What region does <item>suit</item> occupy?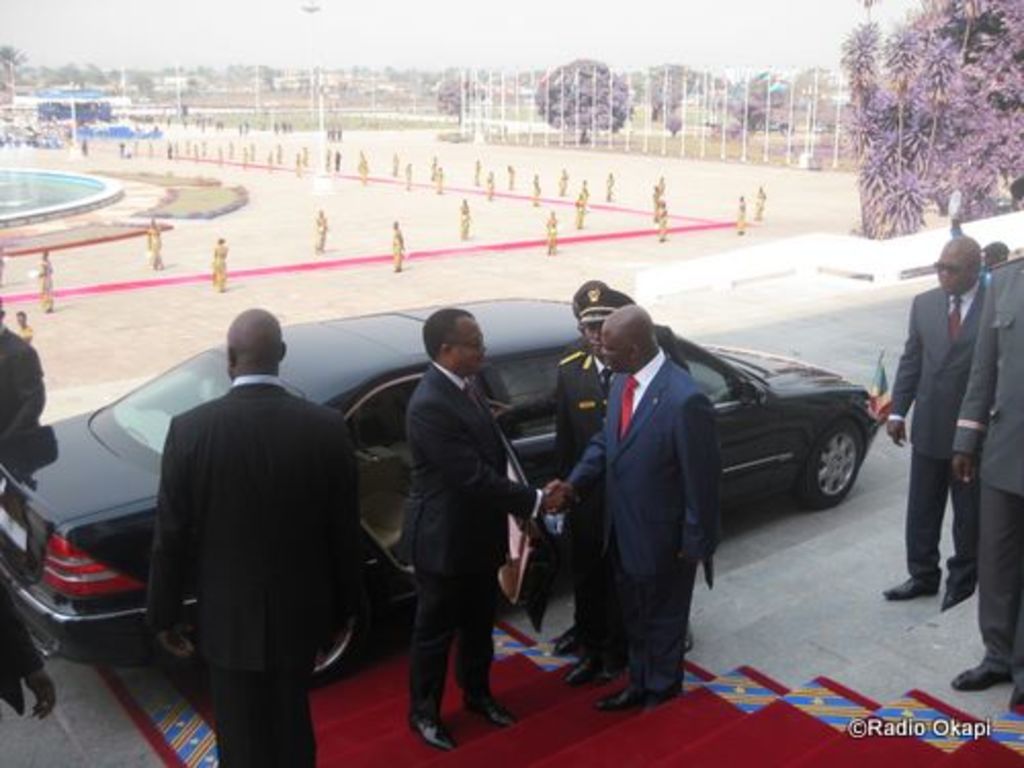
bbox(0, 328, 45, 453).
